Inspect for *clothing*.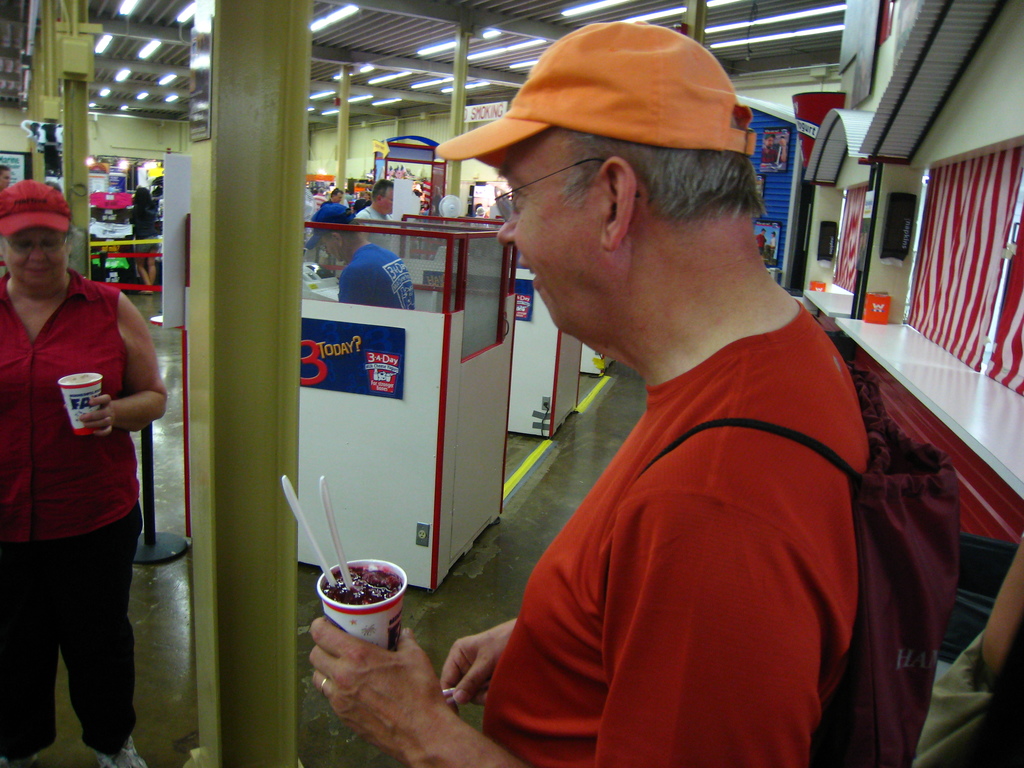
Inspection: x1=0, y1=266, x2=137, y2=765.
